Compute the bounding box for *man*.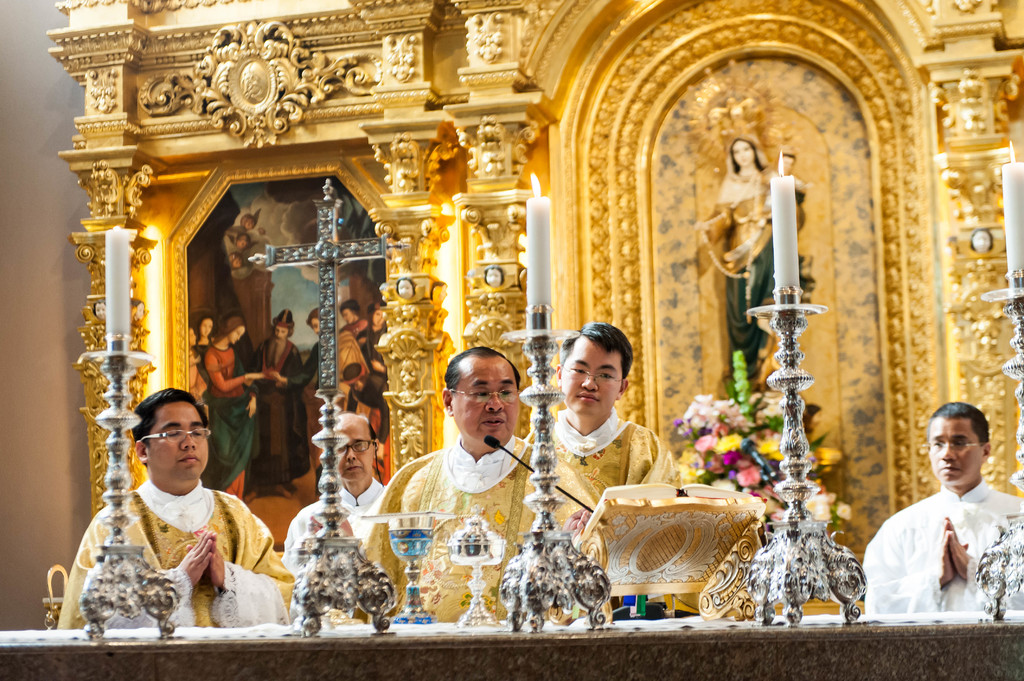
[x1=331, y1=298, x2=369, y2=351].
